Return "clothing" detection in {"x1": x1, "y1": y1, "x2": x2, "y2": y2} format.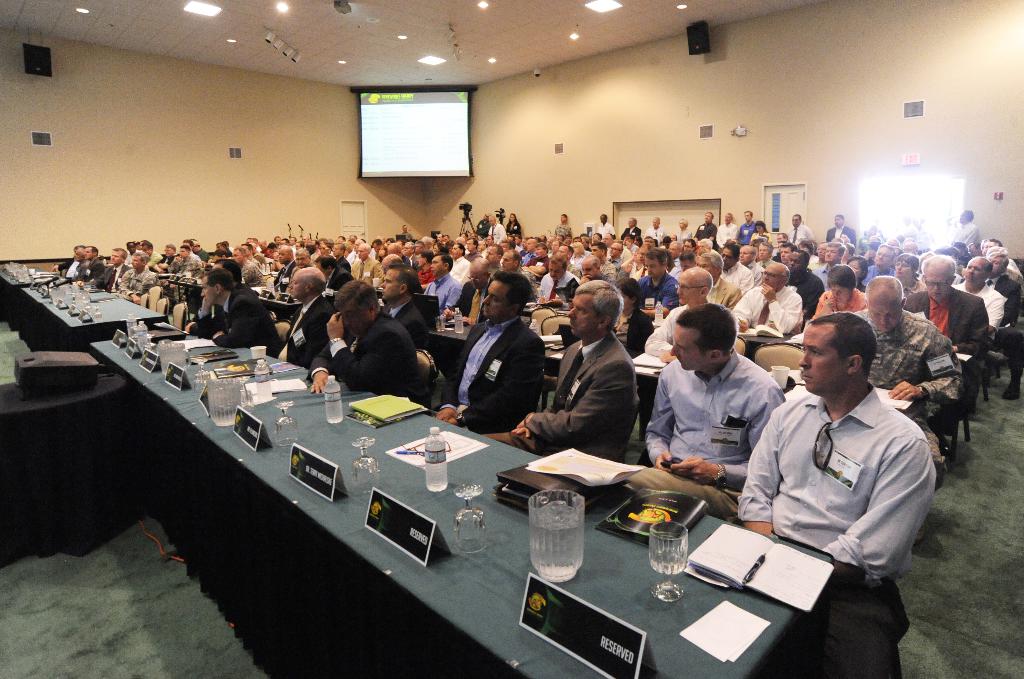
{"x1": 533, "y1": 273, "x2": 580, "y2": 316}.
